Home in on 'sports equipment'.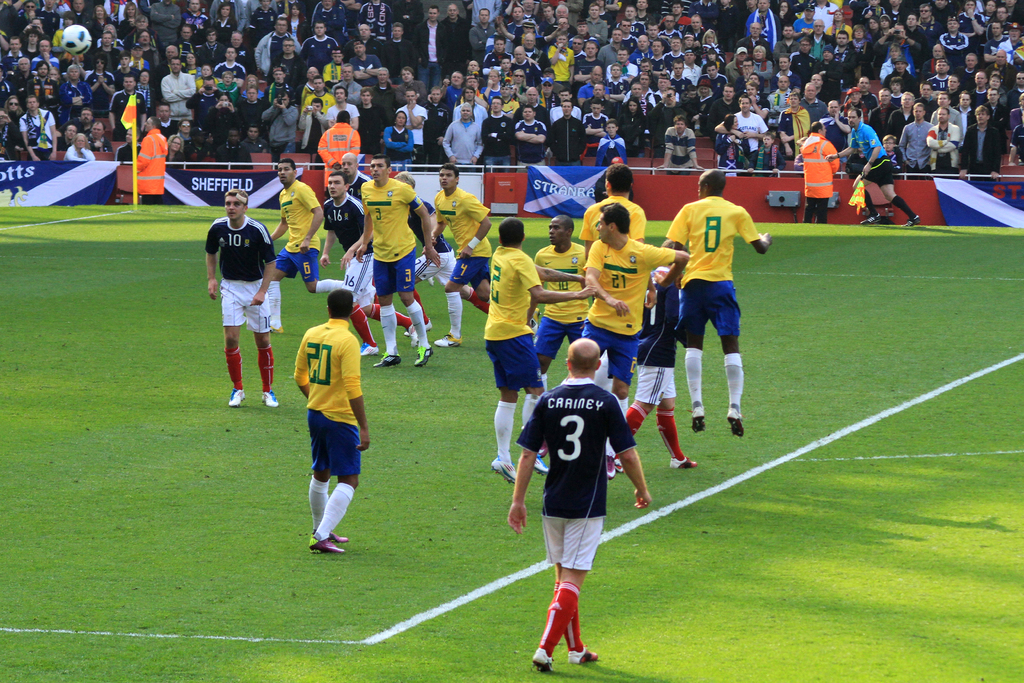
Homed in at select_region(304, 534, 345, 554).
